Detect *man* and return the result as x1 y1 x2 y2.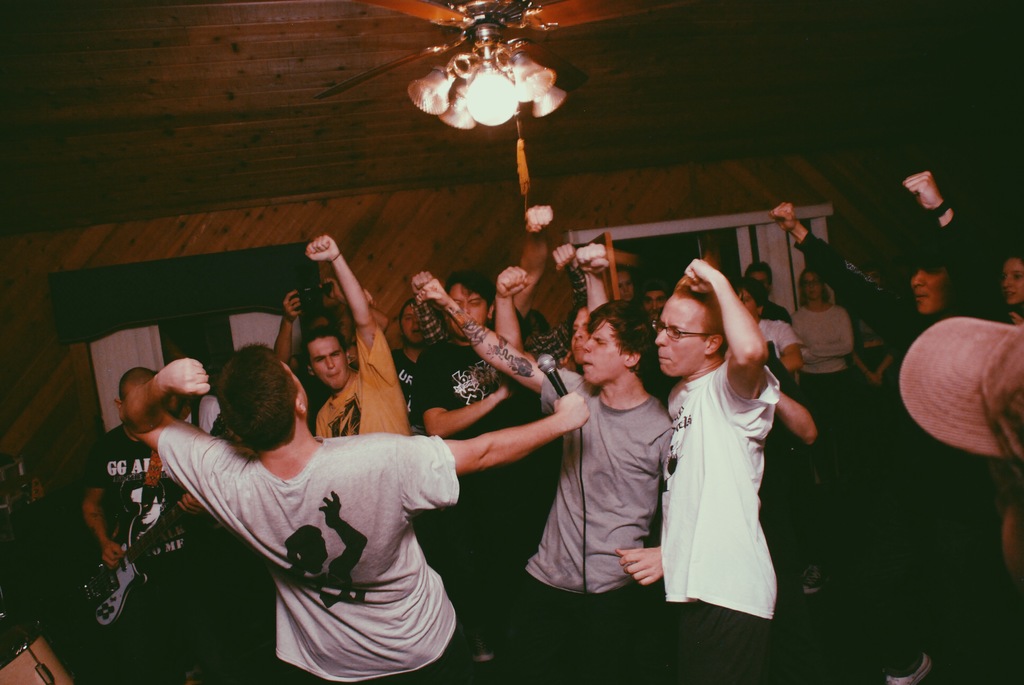
281 288 381 443.
